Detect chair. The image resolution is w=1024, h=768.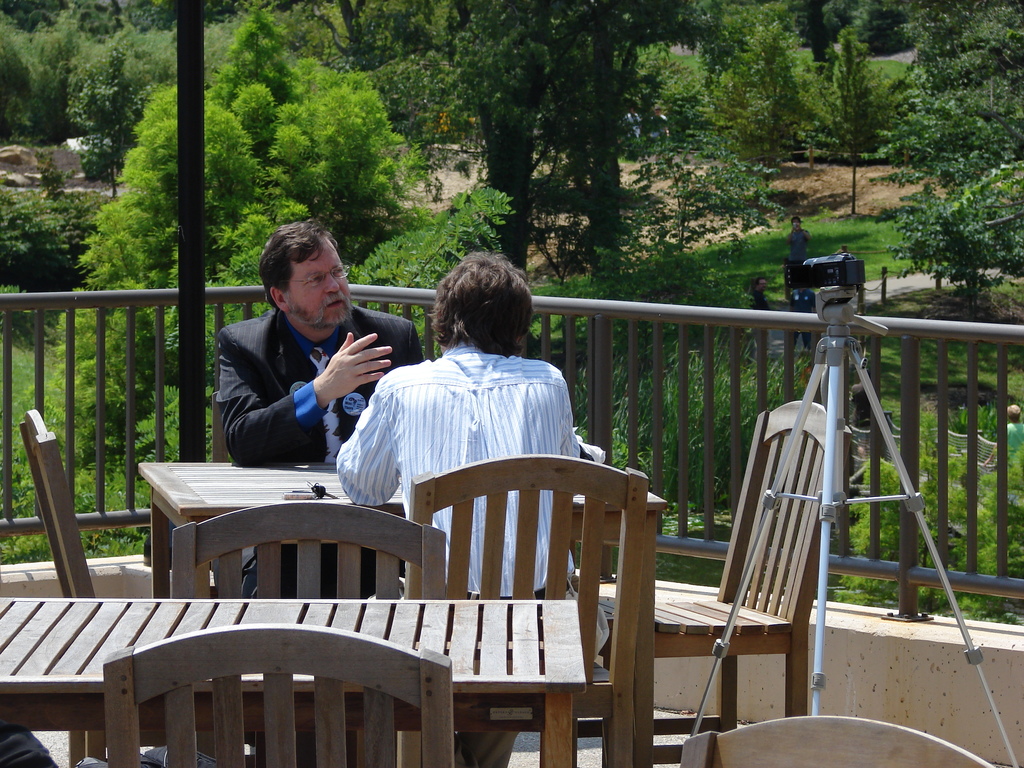
crop(403, 452, 650, 767).
